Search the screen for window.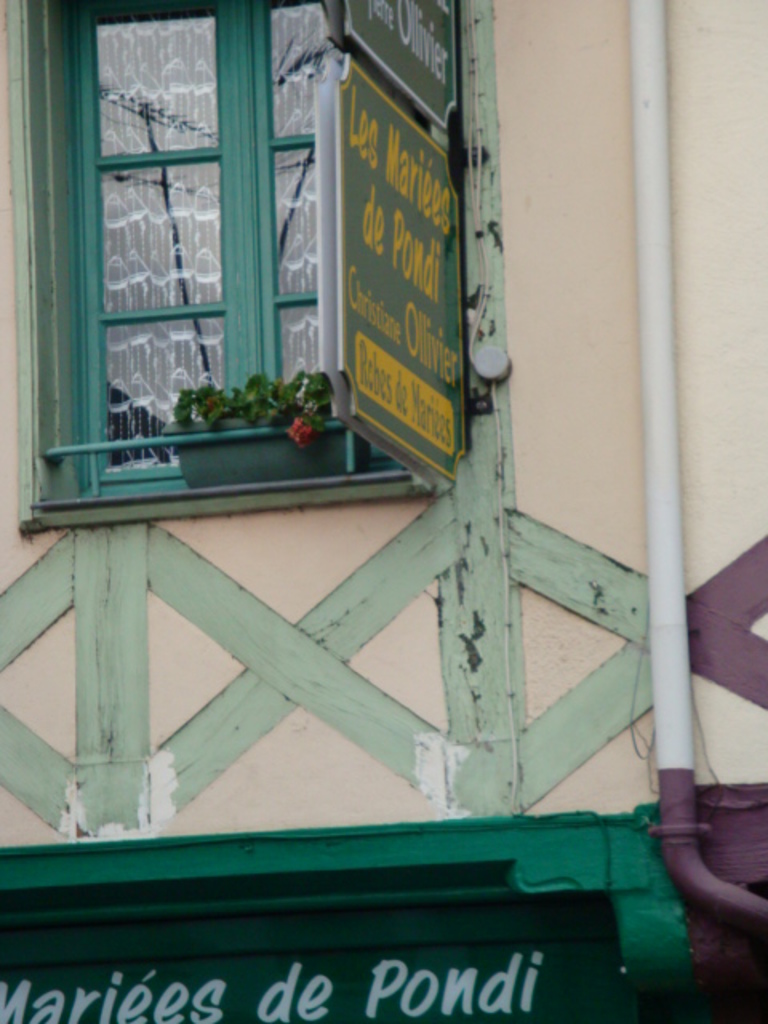
Found at 69 5 472 474.
